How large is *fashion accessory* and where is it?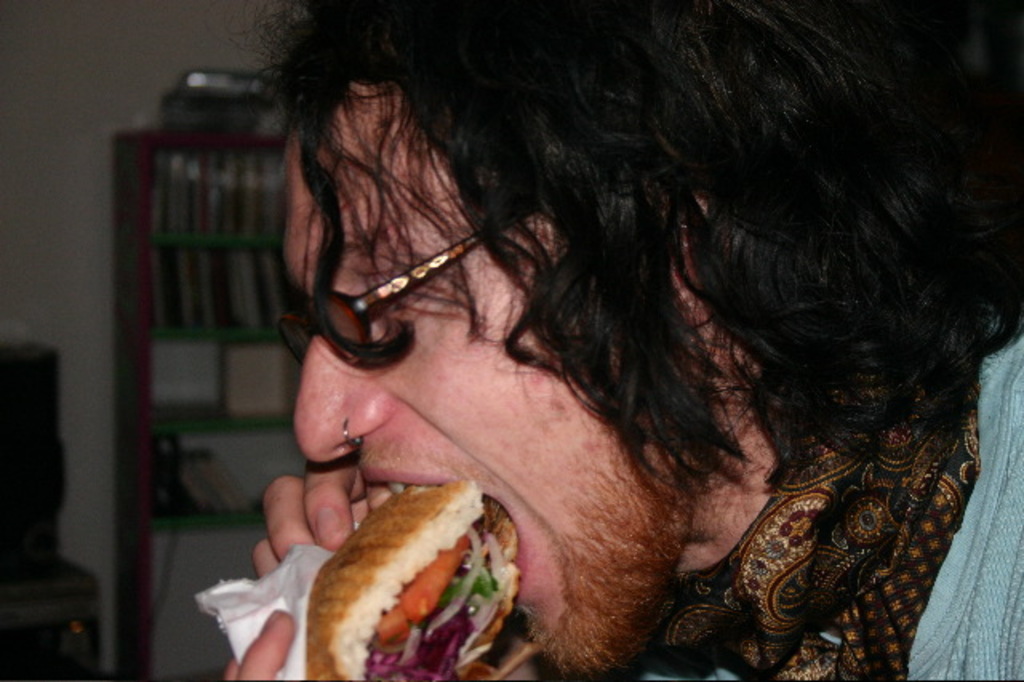
Bounding box: {"x1": 344, "y1": 419, "x2": 363, "y2": 447}.
